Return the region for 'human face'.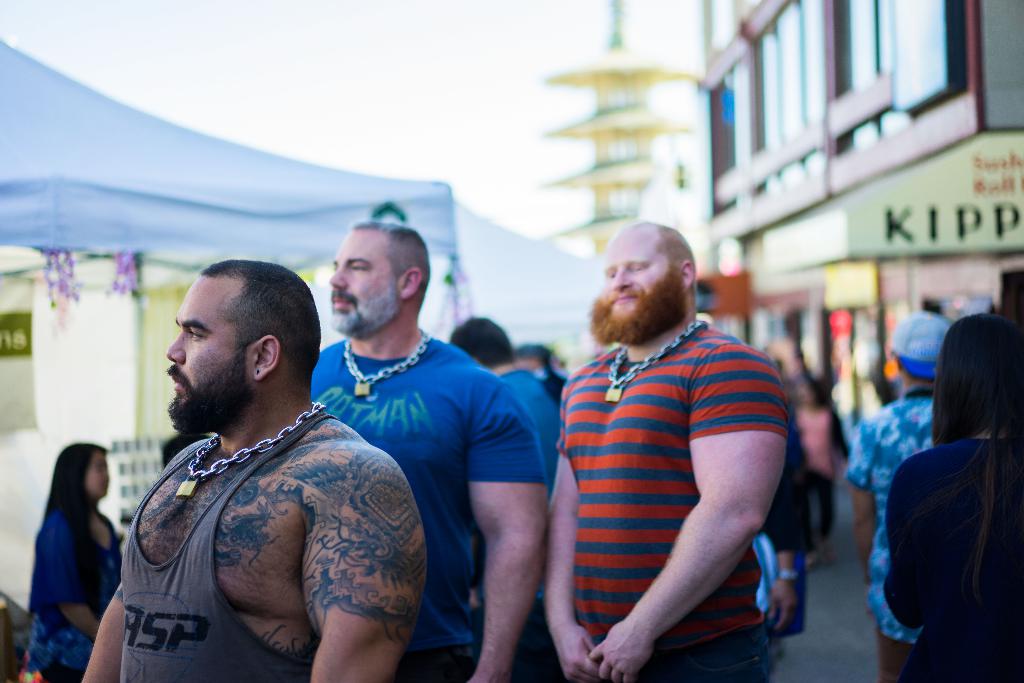
166 273 250 436.
